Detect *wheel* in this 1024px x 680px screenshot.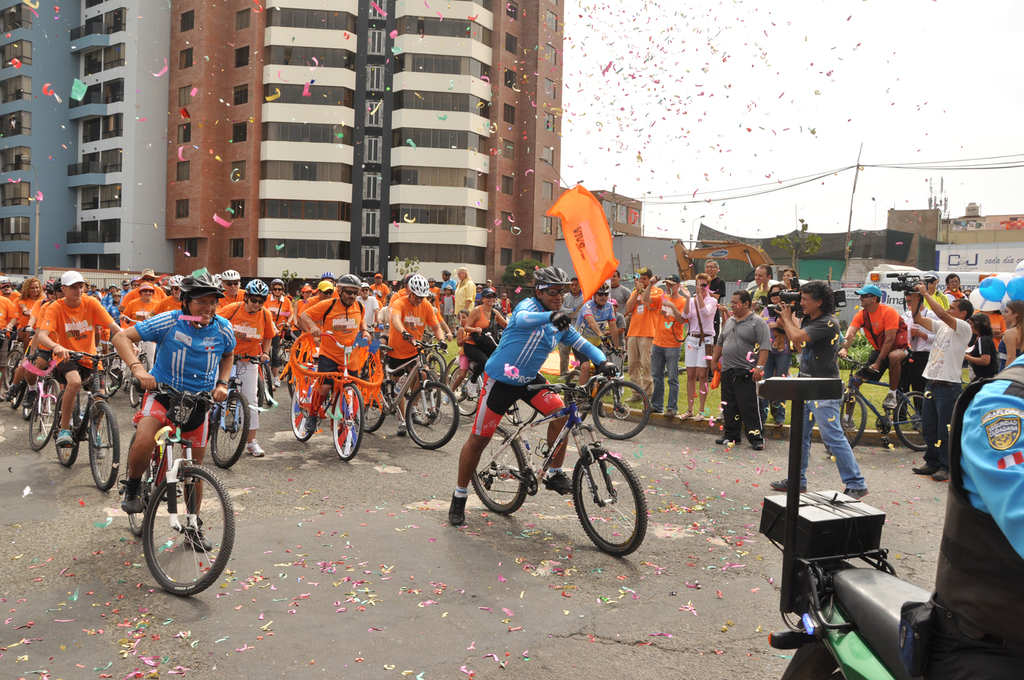
Detection: x1=212, y1=389, x2=247, y2=470.
